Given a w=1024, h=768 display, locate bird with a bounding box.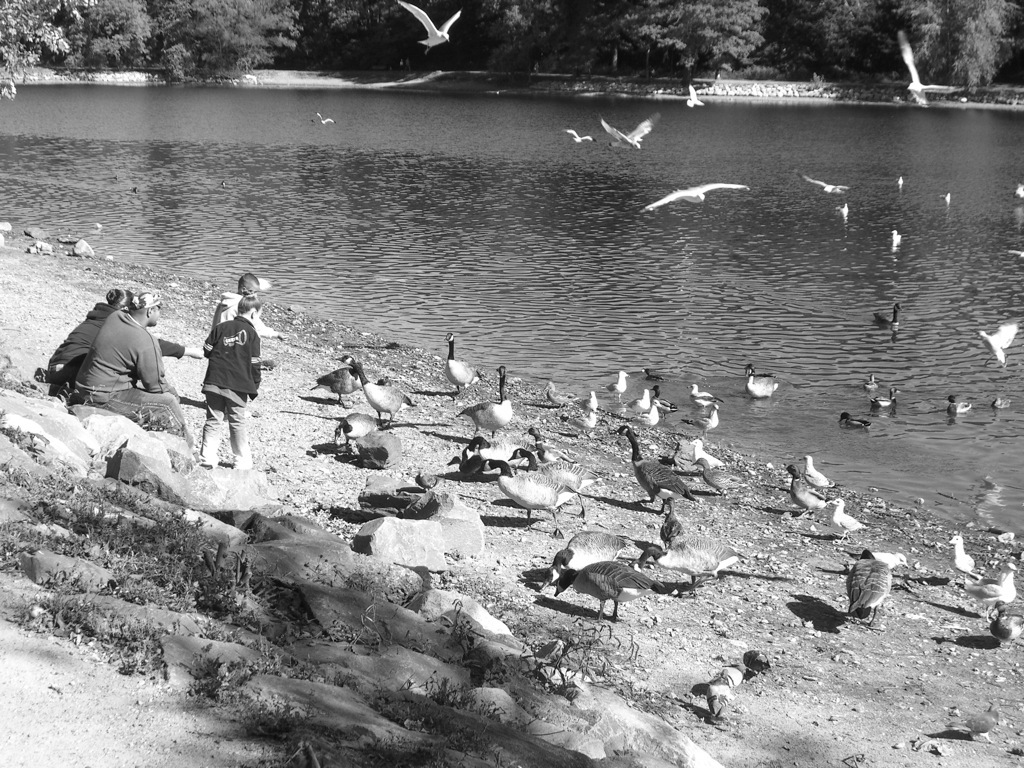
Located: rect(334, 415, 402, 447).
